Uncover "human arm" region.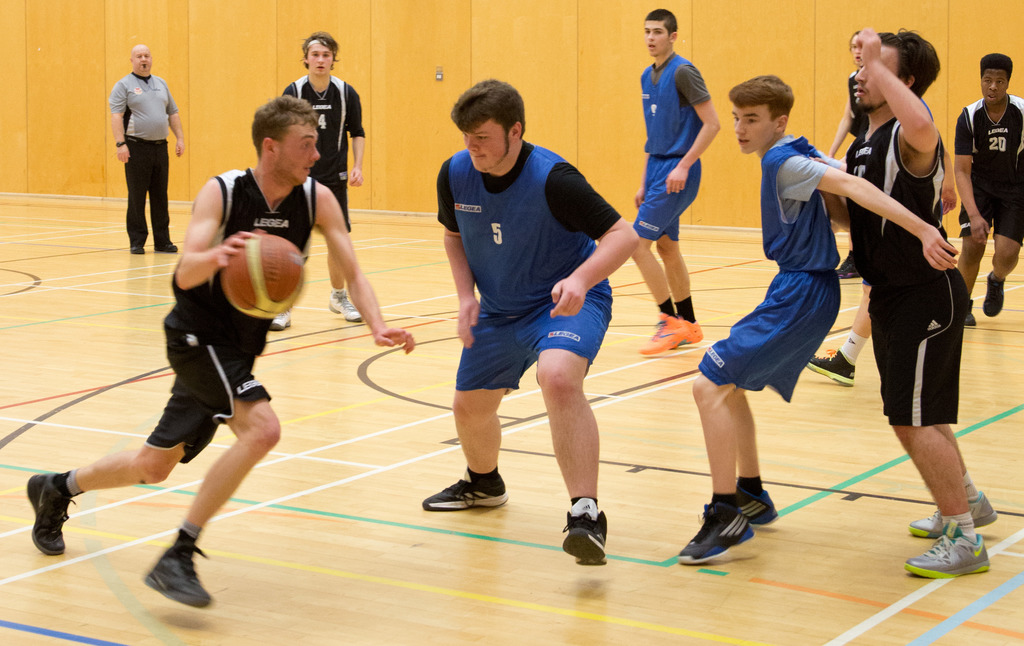
Uncovered: bbox(548, 172, 642, 316).
